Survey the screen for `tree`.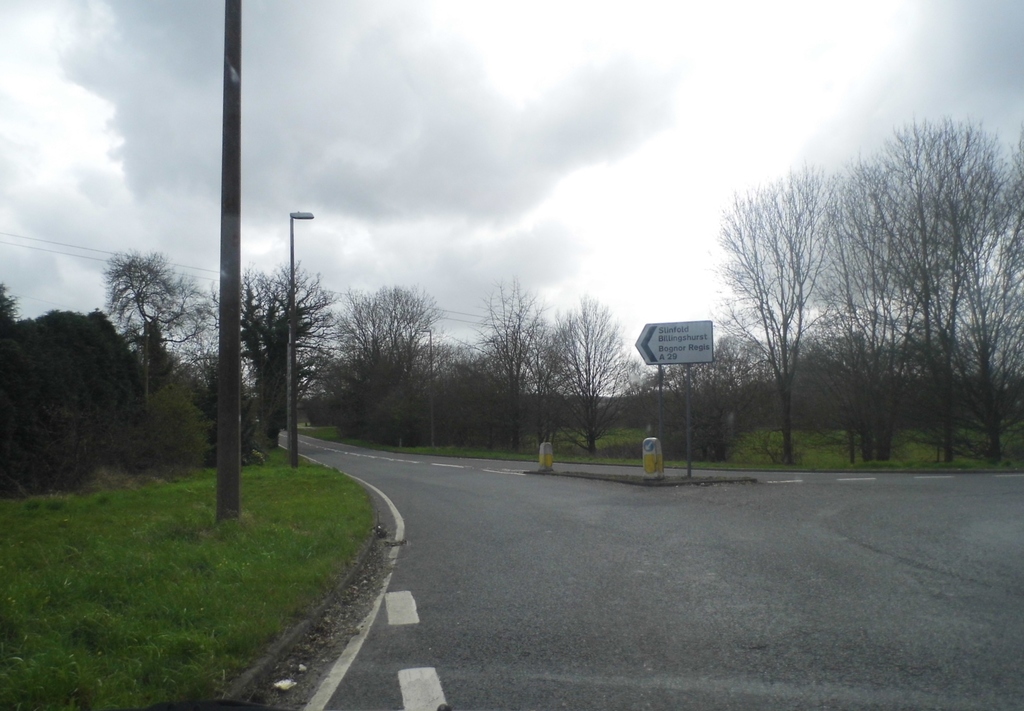
Survey found: box(884, 307, 1017, 484).
